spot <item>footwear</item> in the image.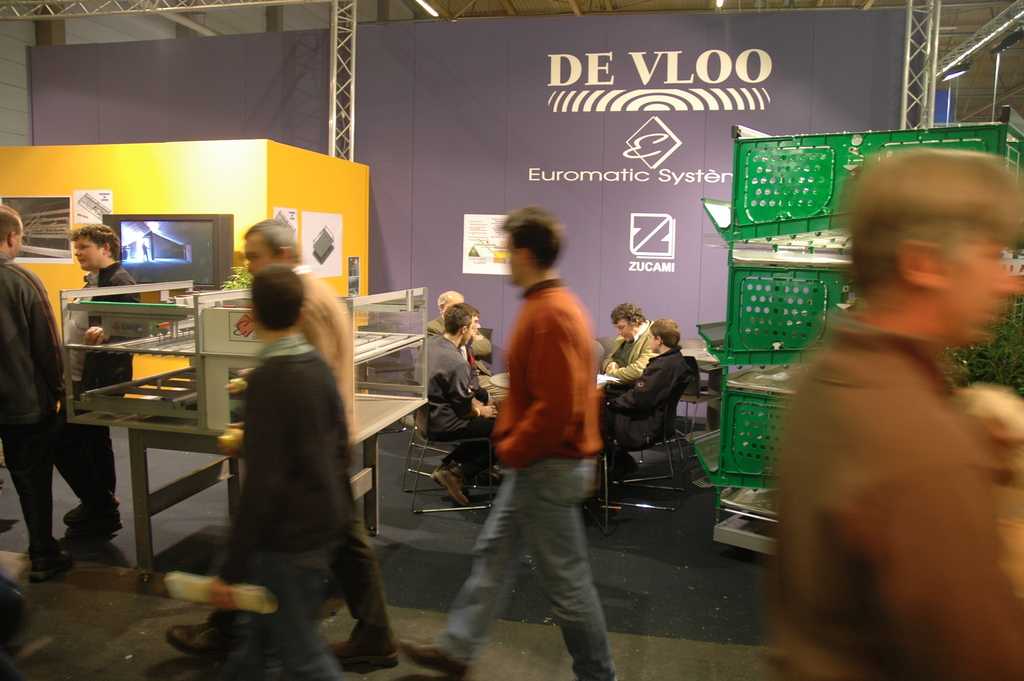
<item>footwear</item> found at bbox=(168, 621, 230, 657).
